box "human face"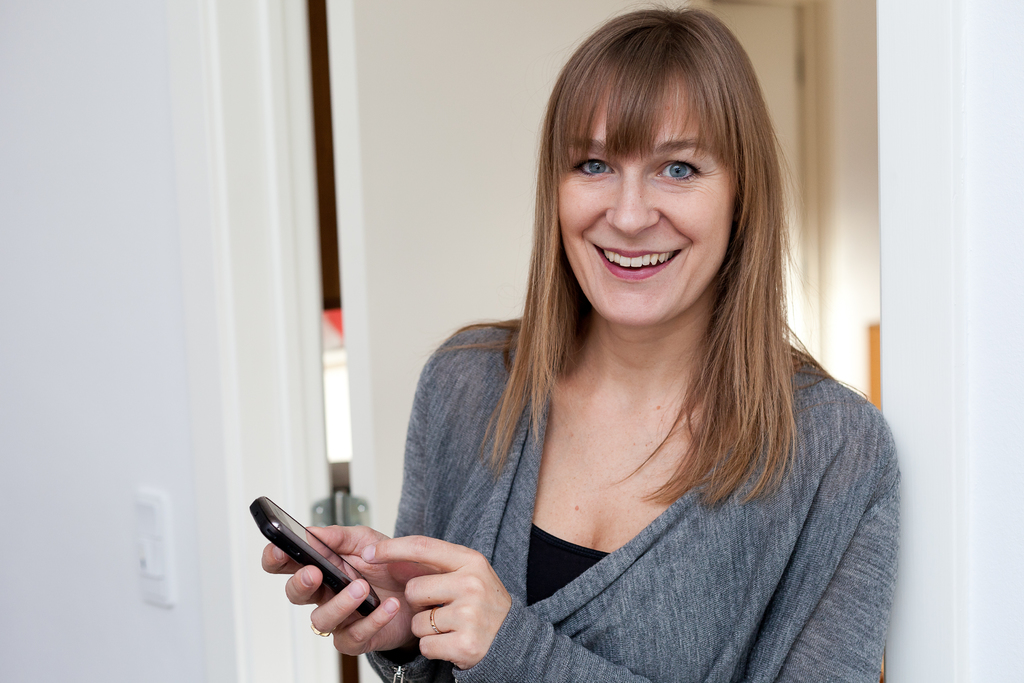
x1=557 y1=67 x2=735 y2=329
